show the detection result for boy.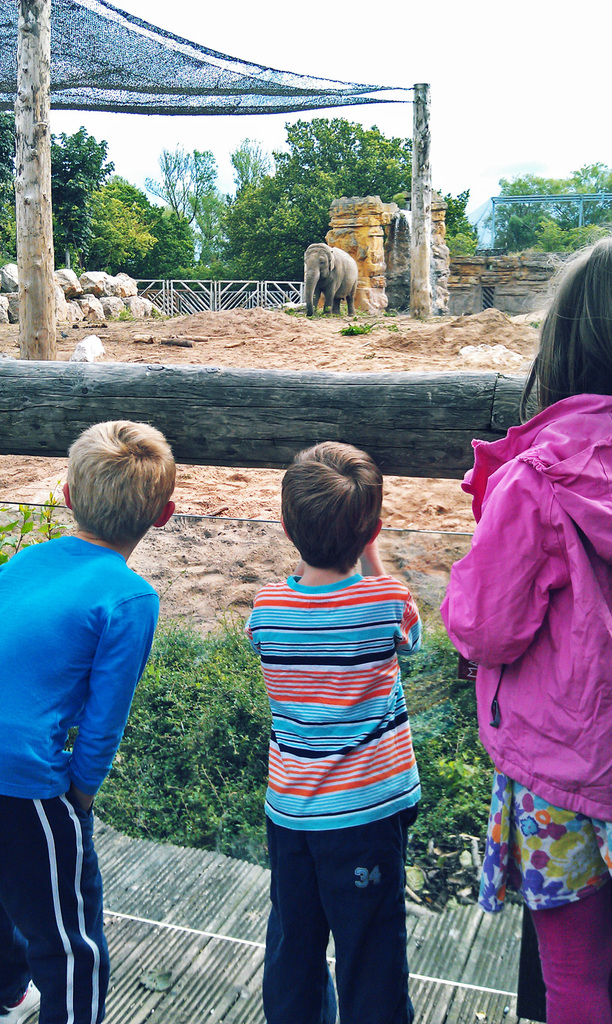
crop(0, 416, 177, 1023).
